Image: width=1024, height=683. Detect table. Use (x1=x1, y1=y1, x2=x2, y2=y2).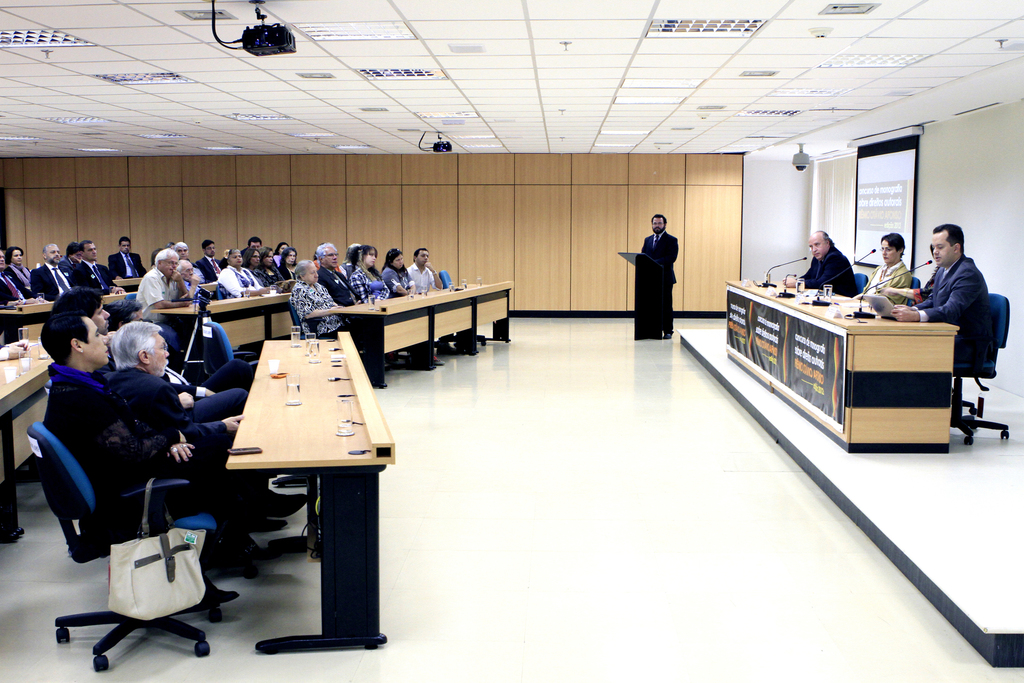
(x1=113, y1=270, x2=144, y2=292).
